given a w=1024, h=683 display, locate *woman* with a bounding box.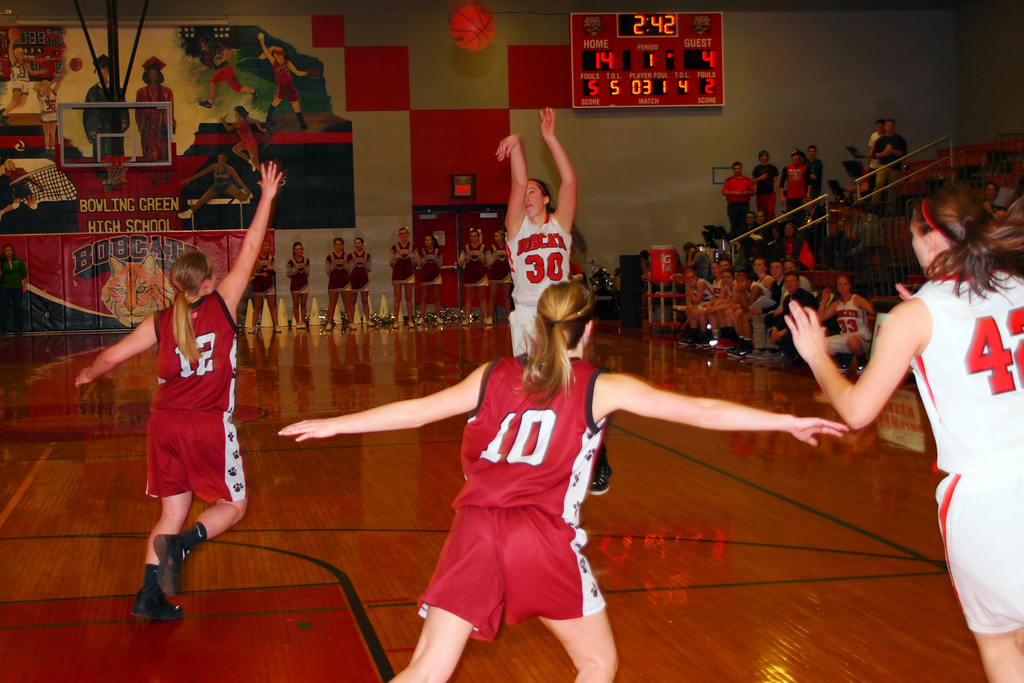
Located: <bbox>843, 142, 1018, 635</bbox>.
